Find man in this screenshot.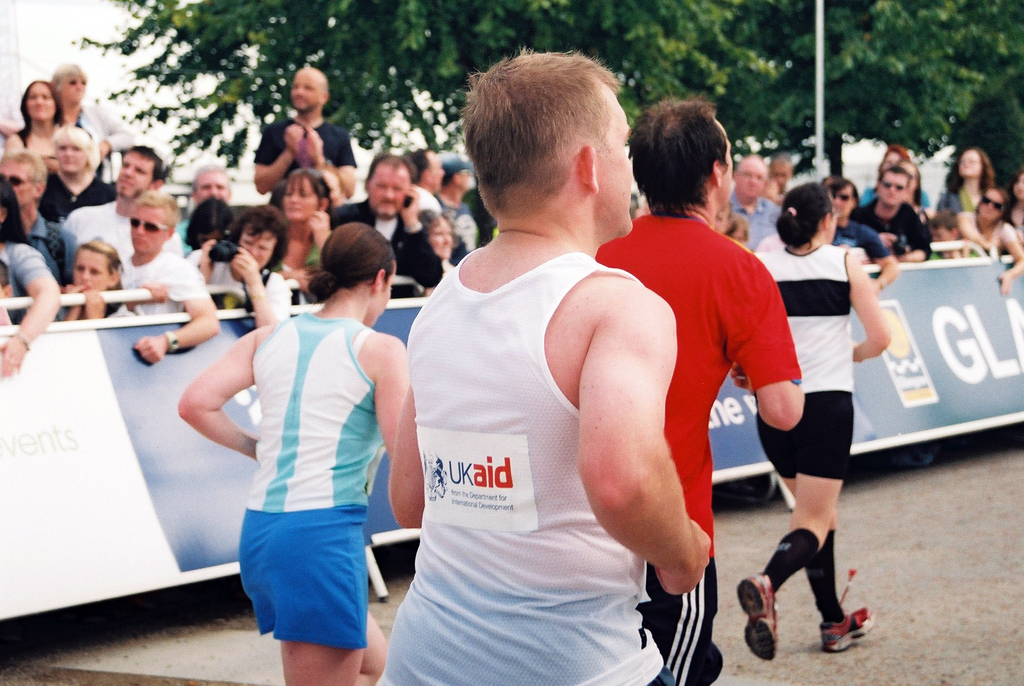
The bounding box for man is 400:146:445:218.
